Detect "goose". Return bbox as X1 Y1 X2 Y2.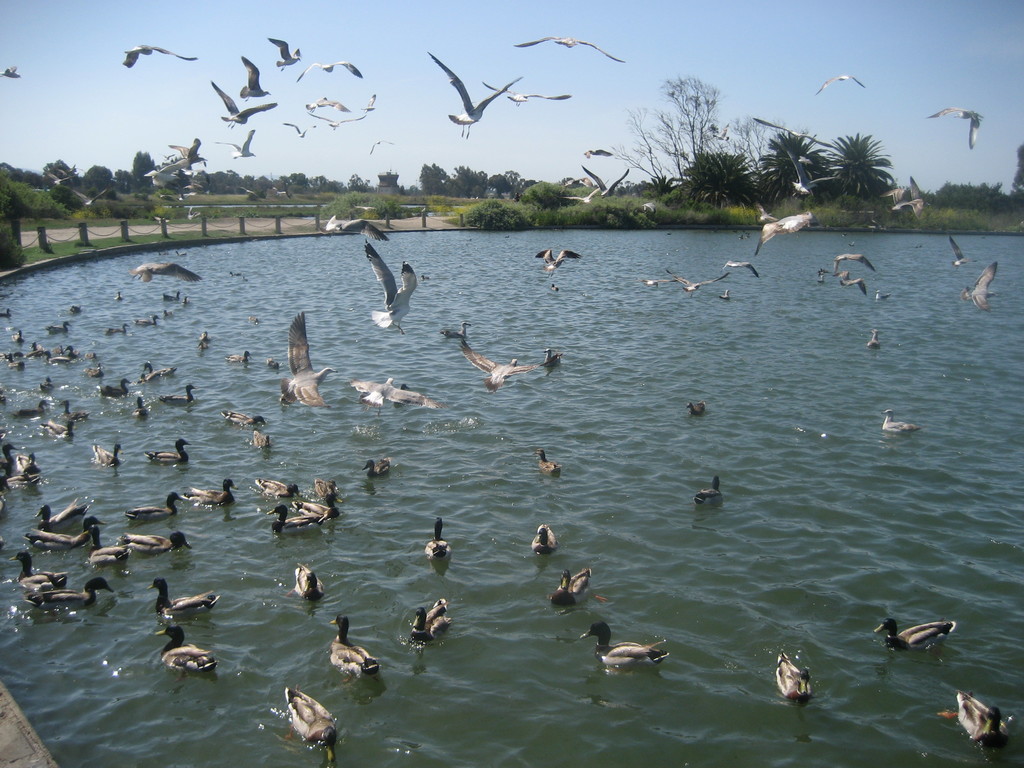
693 476 722 500.
